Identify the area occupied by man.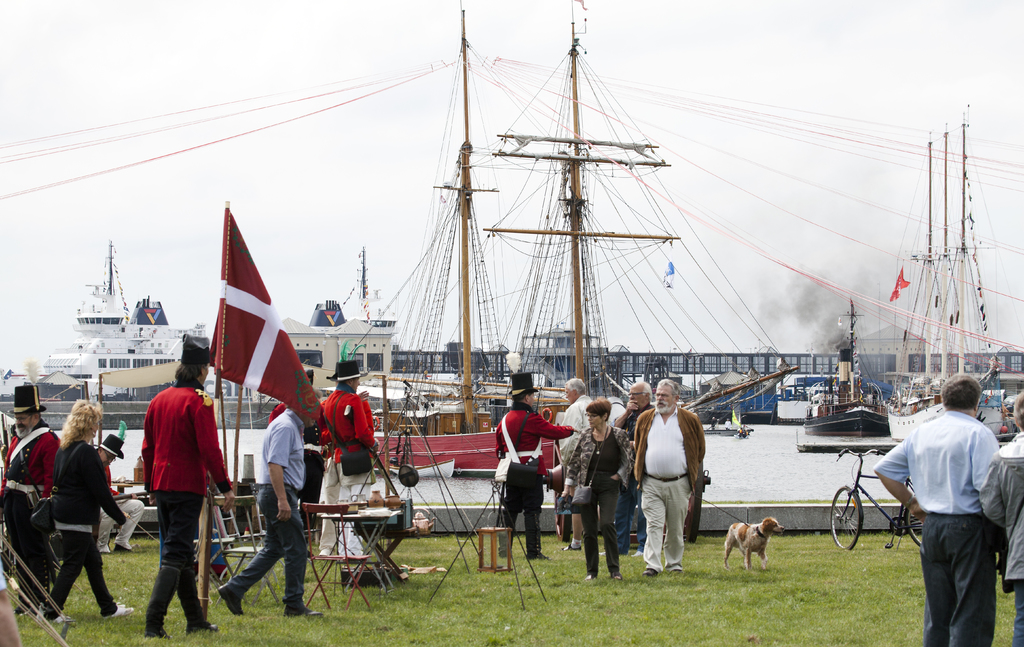
Area: bbox(561, 376, 593, 546).
